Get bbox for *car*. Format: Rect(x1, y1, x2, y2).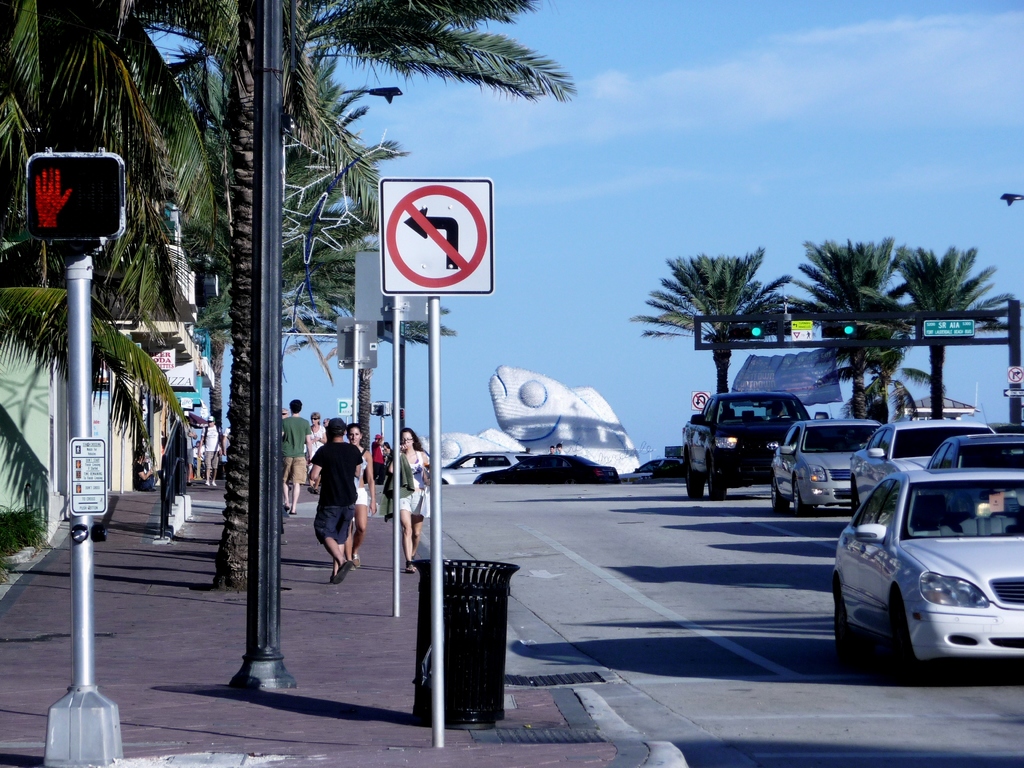
Rect(438, 442, 543, 484).
